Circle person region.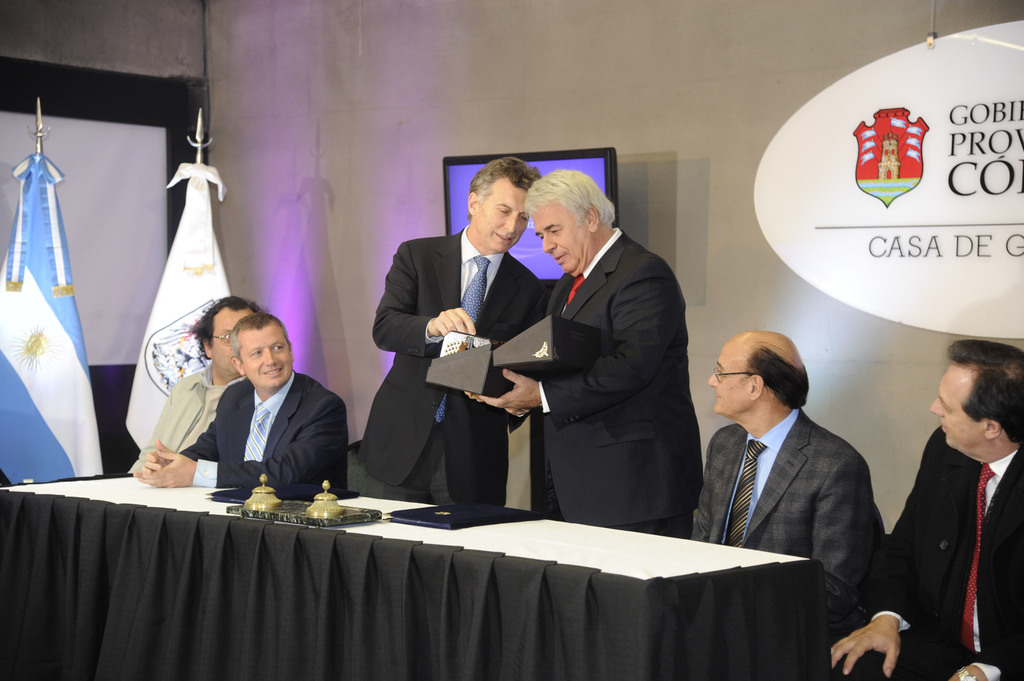
Region: bbox=[461, 167, 703, 541].
